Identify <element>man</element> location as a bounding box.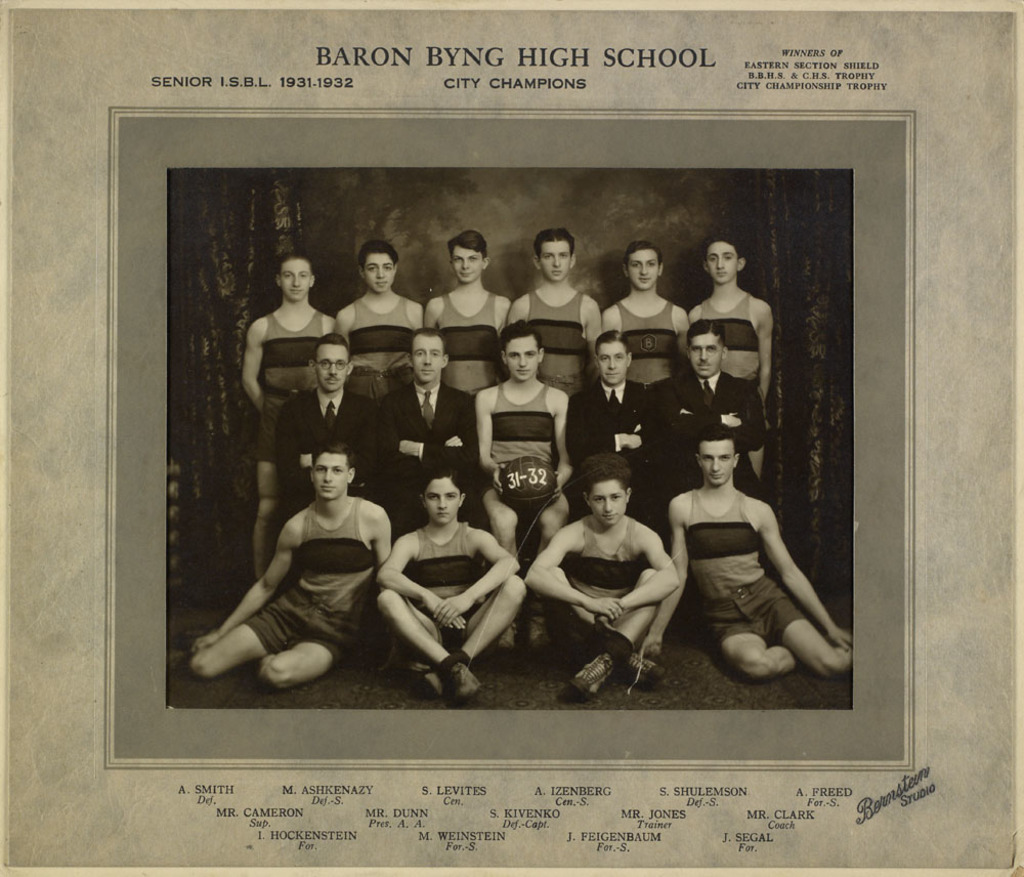
(left=644, top=307, right=764, bottom=497).
